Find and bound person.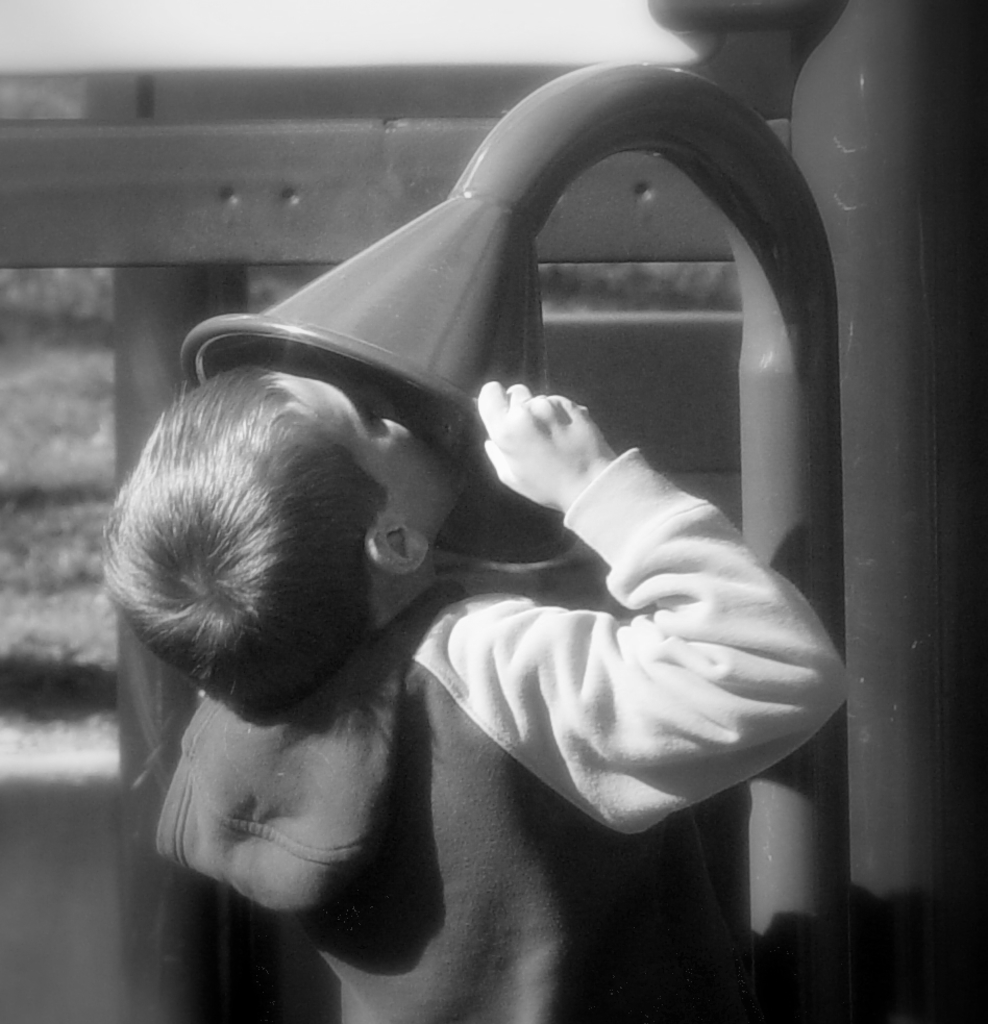
Bound: select_region(145, 73, 878, 1020).
